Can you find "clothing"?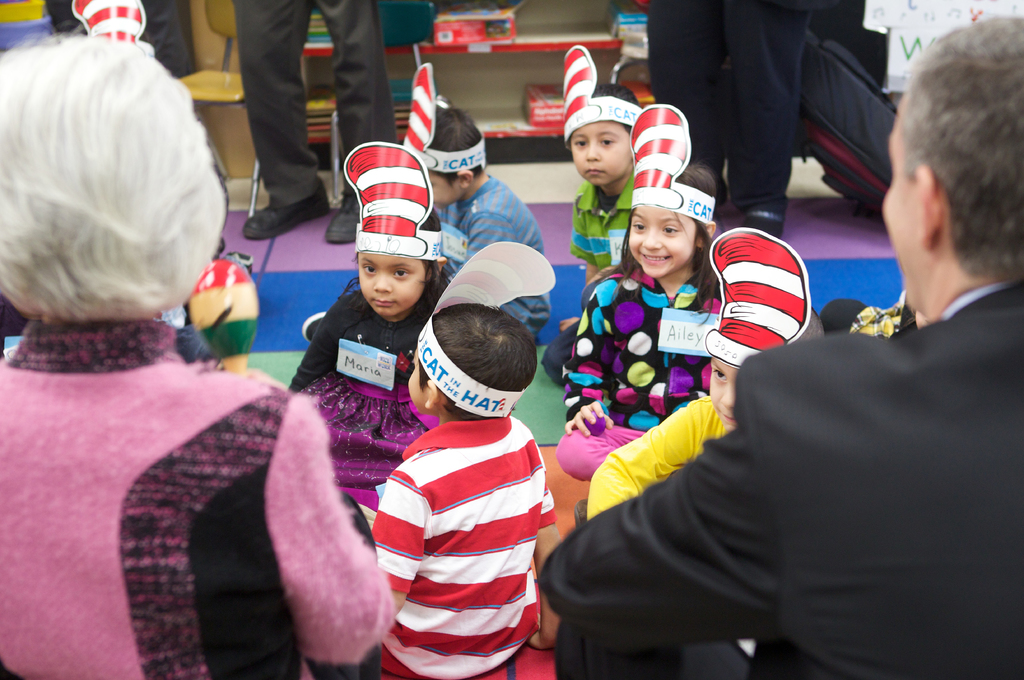
Yes, bounding box: crop(435, 183, 546, 331).
